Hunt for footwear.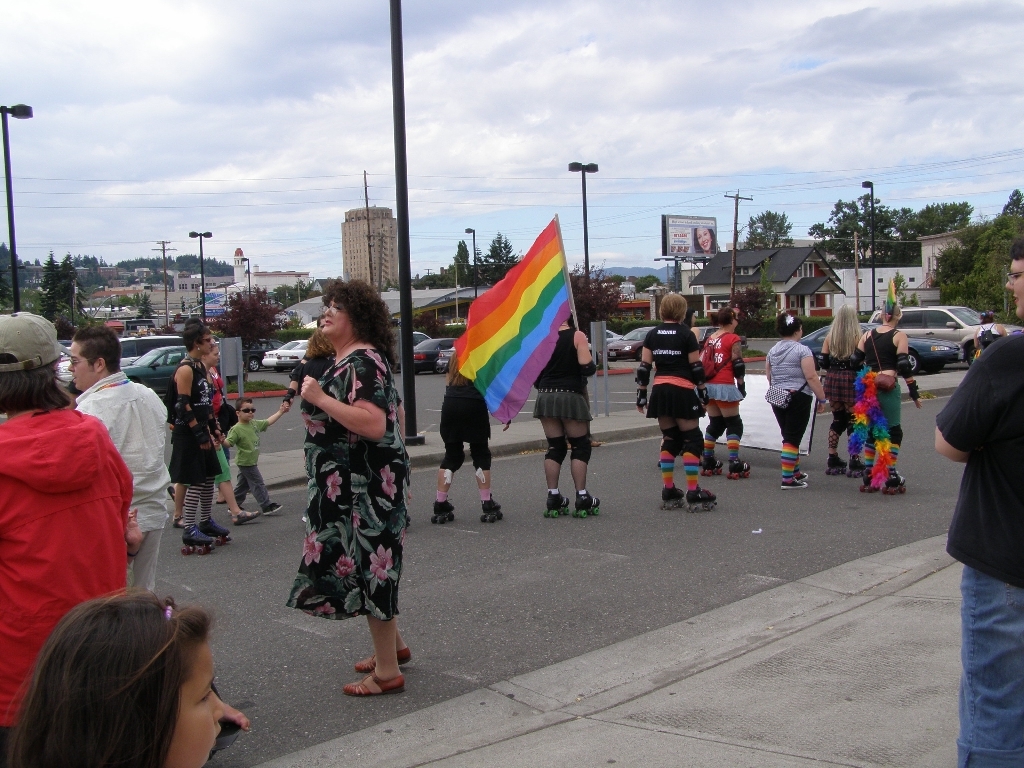
Hunted down at {"x1": 885, "y1": 469, "x2": 905, "y2": 486}.
